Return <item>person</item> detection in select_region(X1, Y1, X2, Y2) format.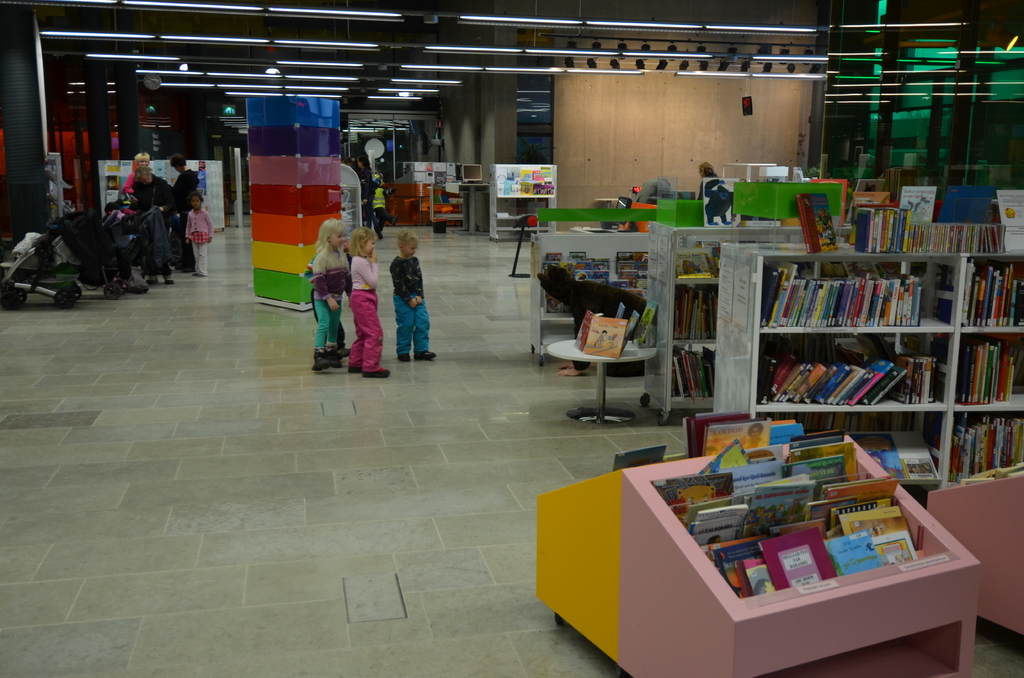
select_region(696, 161, 719, 198).
